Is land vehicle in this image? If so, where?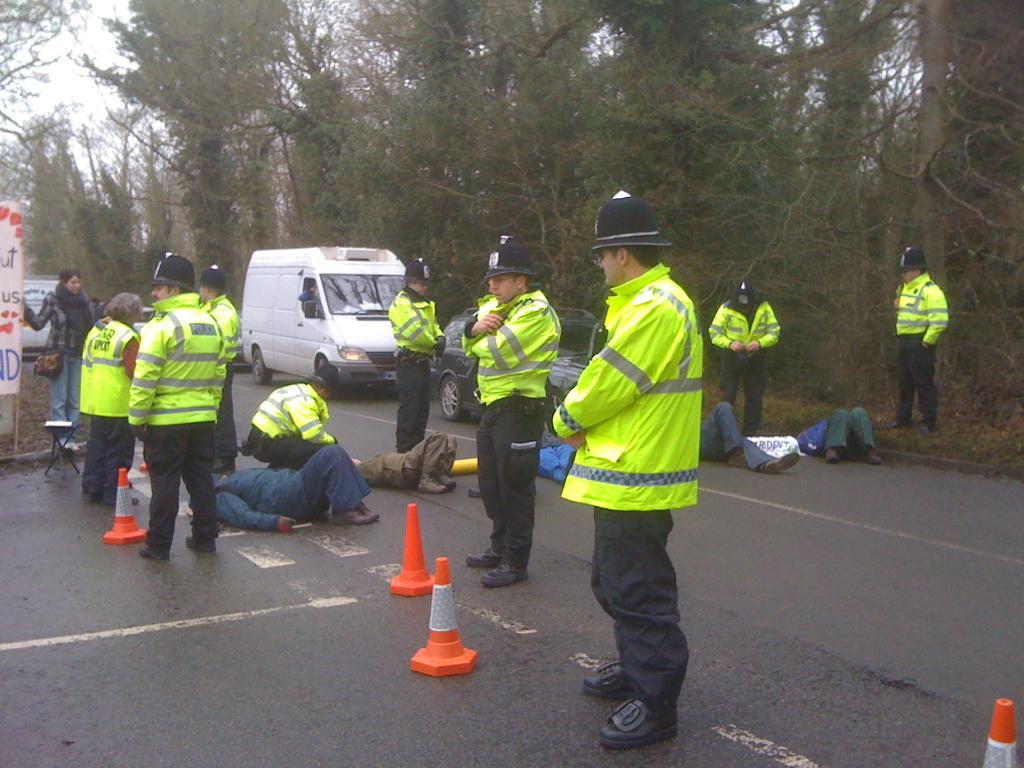
Yes, at [left=22, top=274, right=60, bottom=352].
